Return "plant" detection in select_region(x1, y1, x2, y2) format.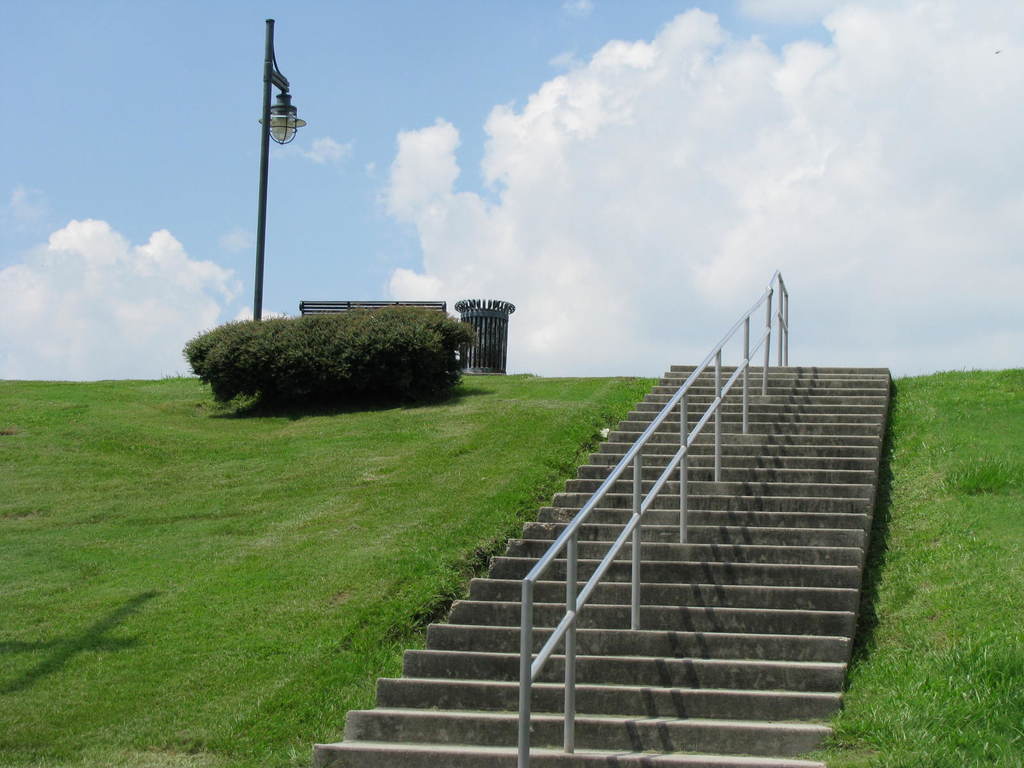
select_region(187, 285, 493, 417).
